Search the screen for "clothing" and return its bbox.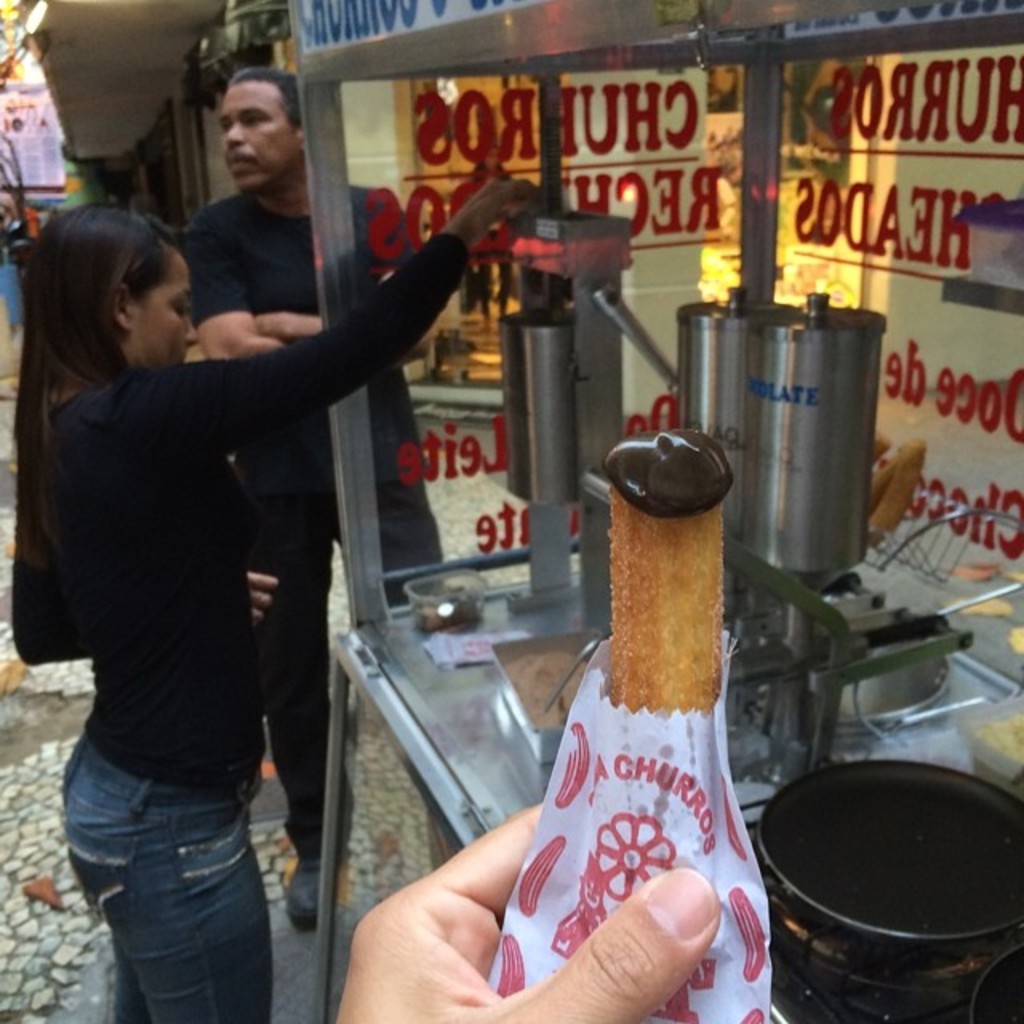
Found: <box>0,218,435,1022</box>.
